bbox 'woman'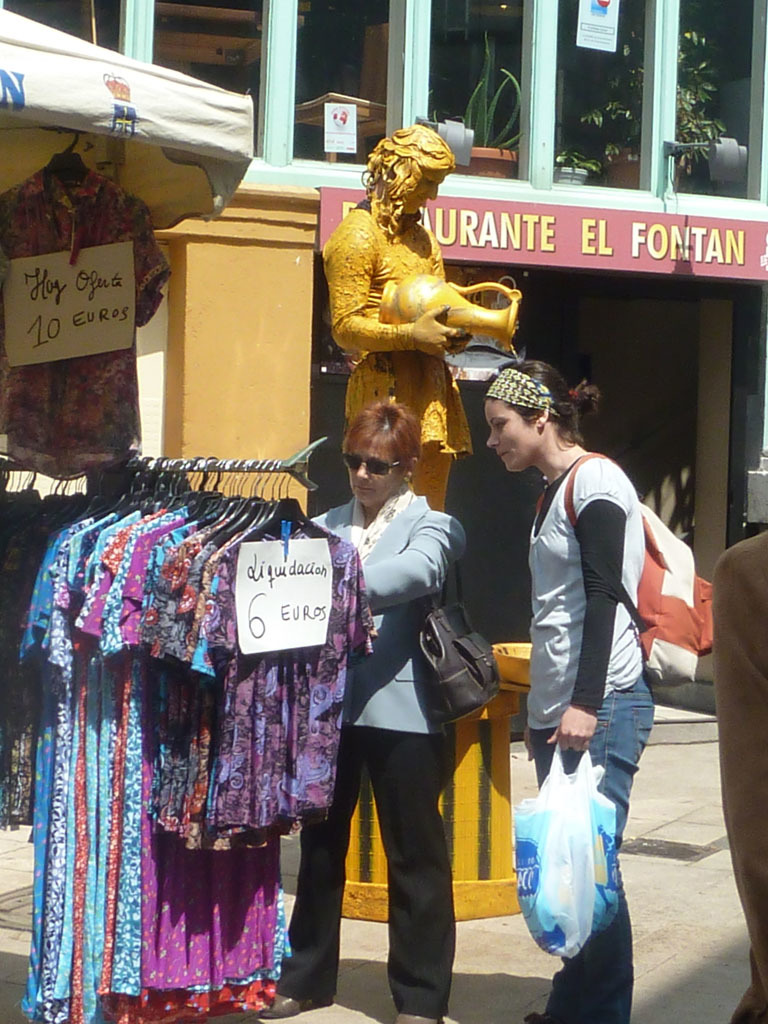
l=481, t=354, r=646, b=1023
